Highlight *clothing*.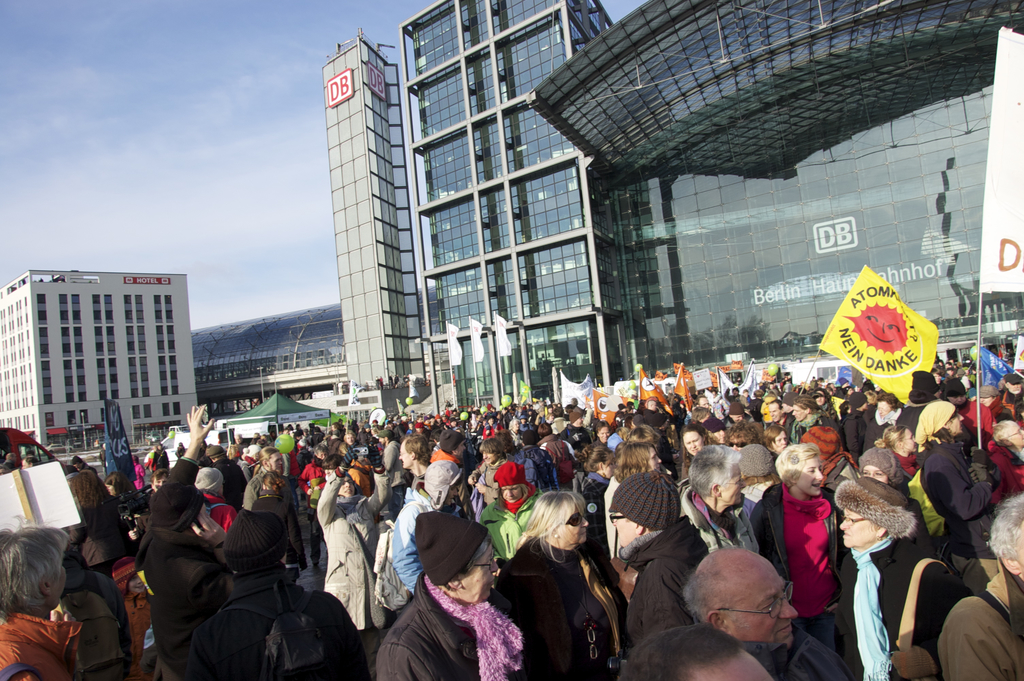
Highlighted region: [left=387, top=482, right=446, bottom=584].
